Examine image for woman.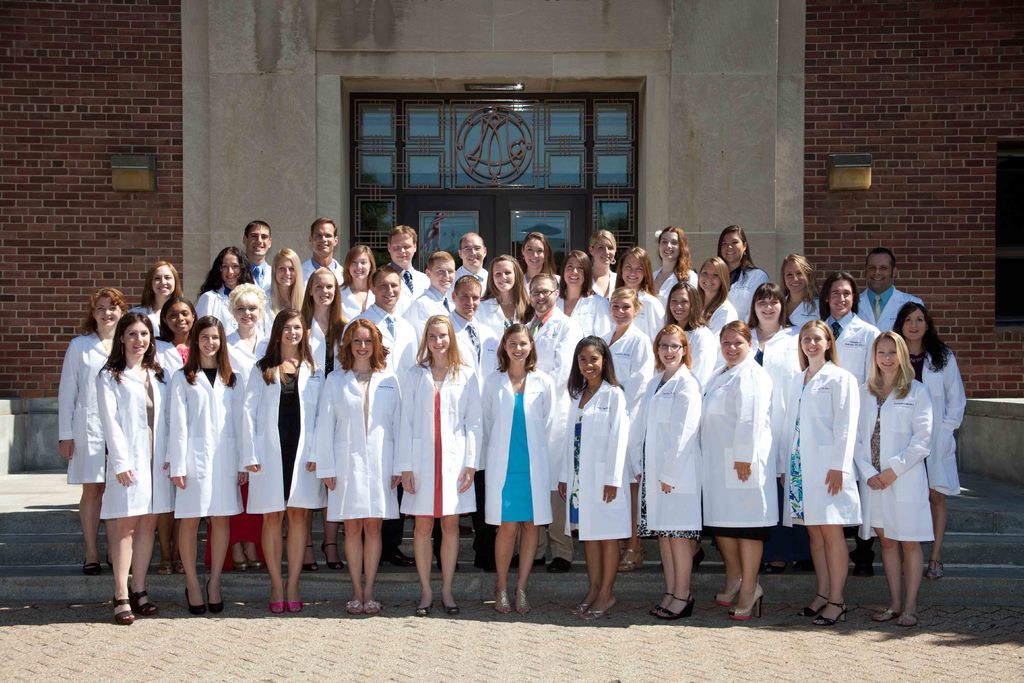
Examination result: select_region(518, 230, 560, 297).
